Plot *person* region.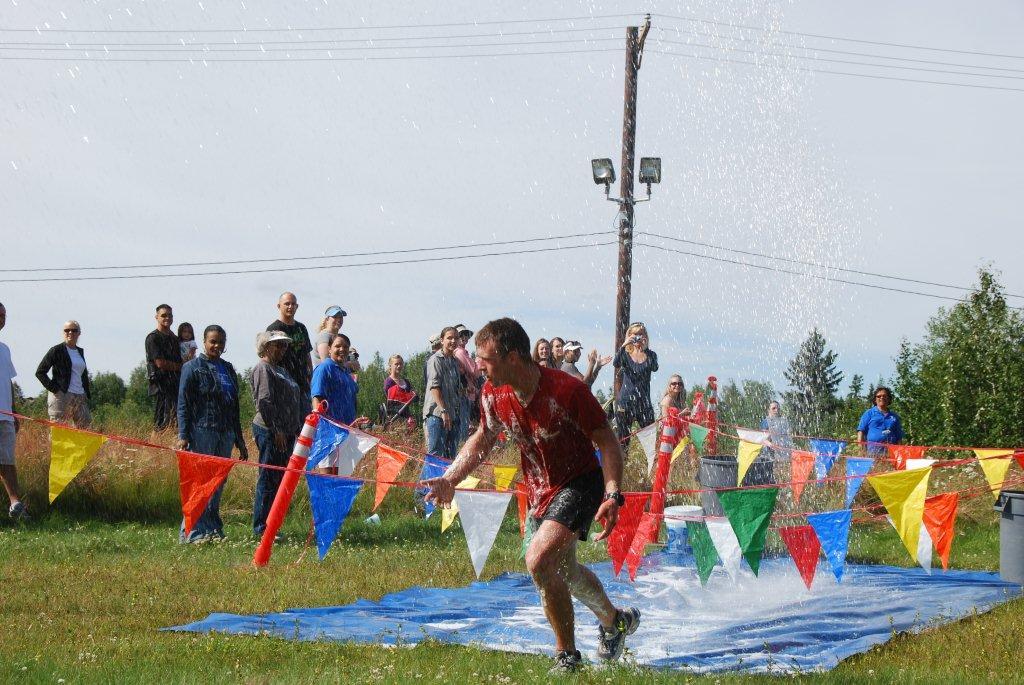
Plotted at rect(621, 319, 658, 466).
